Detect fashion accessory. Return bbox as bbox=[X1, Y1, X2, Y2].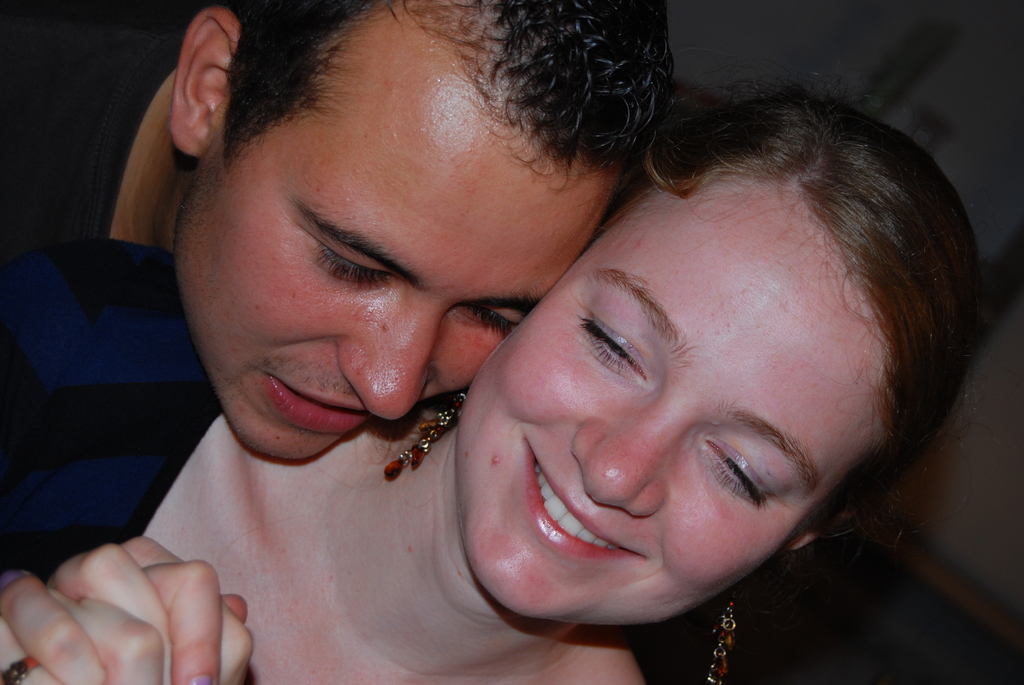
bbox=[0, 650, 43, 684].
